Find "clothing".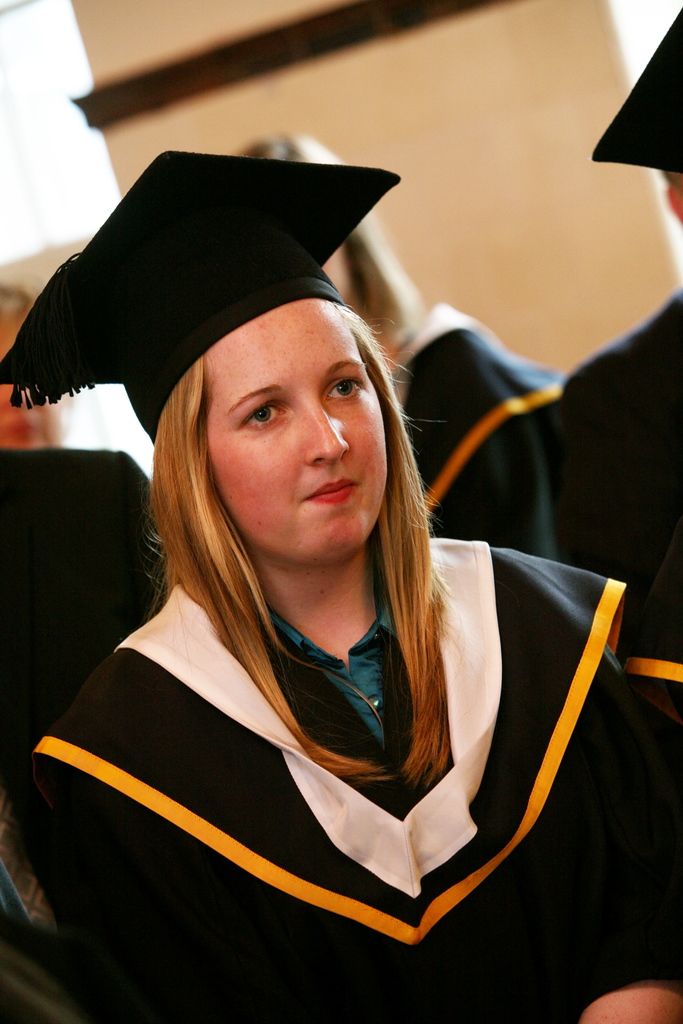
<region>0, 436, 206, 772</region>.
